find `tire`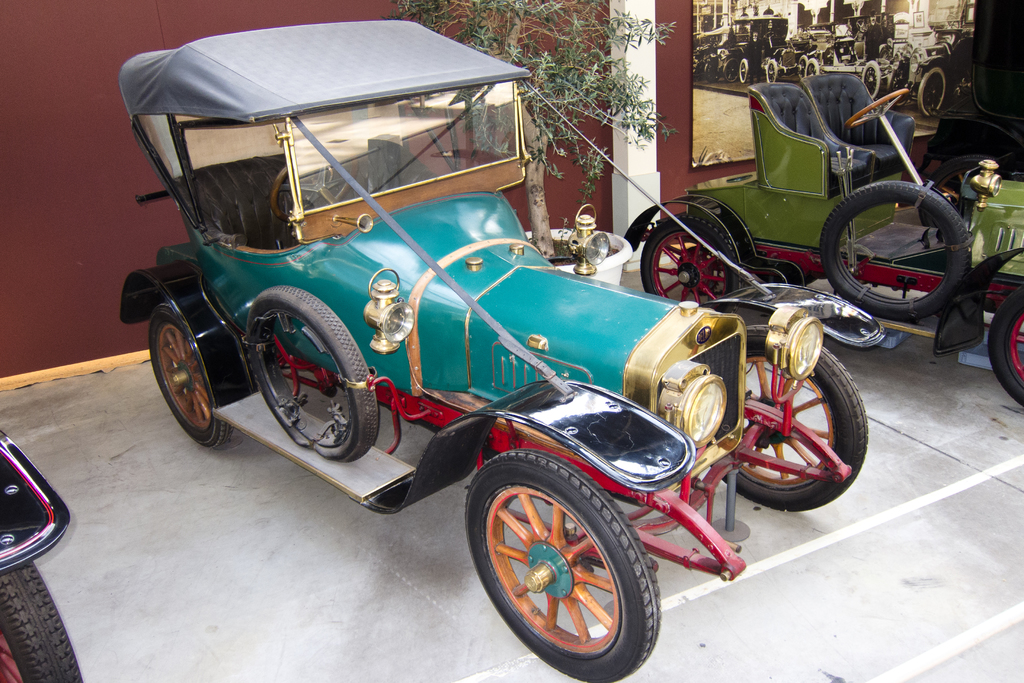
<box>639,213,737,308</box>
